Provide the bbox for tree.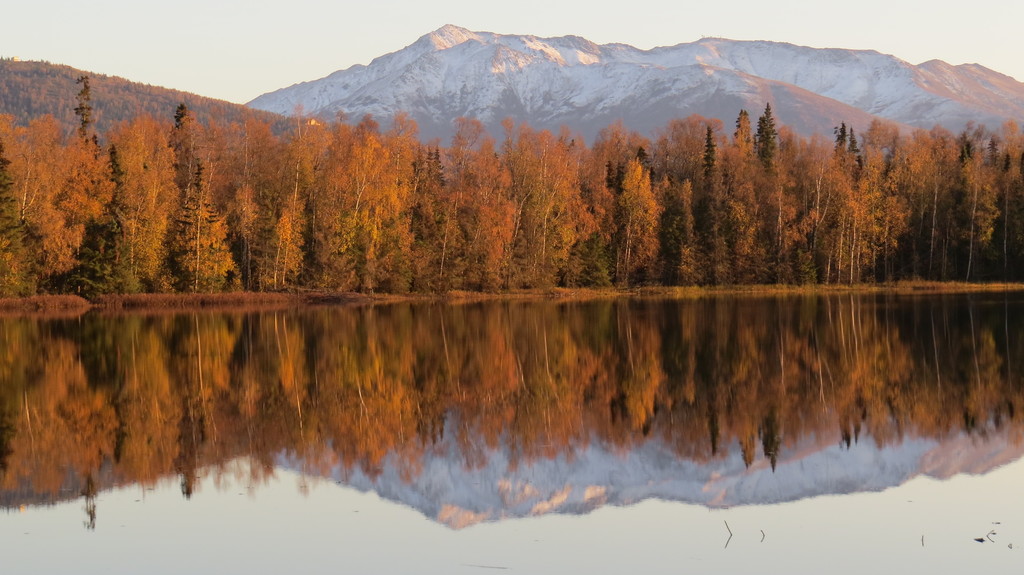
pyautogui.locateOnScreen(513, 130, 561, 294).
